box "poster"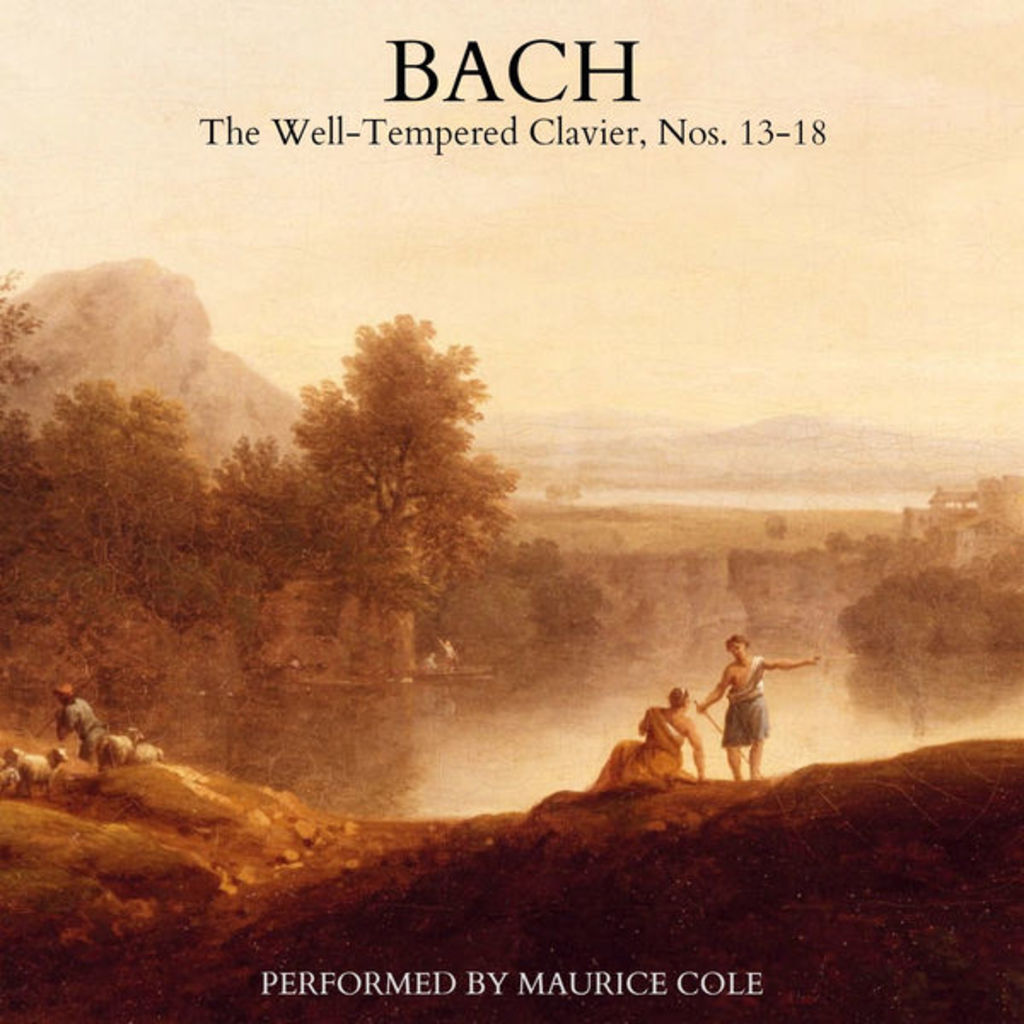
<box>0,0,1022,1022</box>
